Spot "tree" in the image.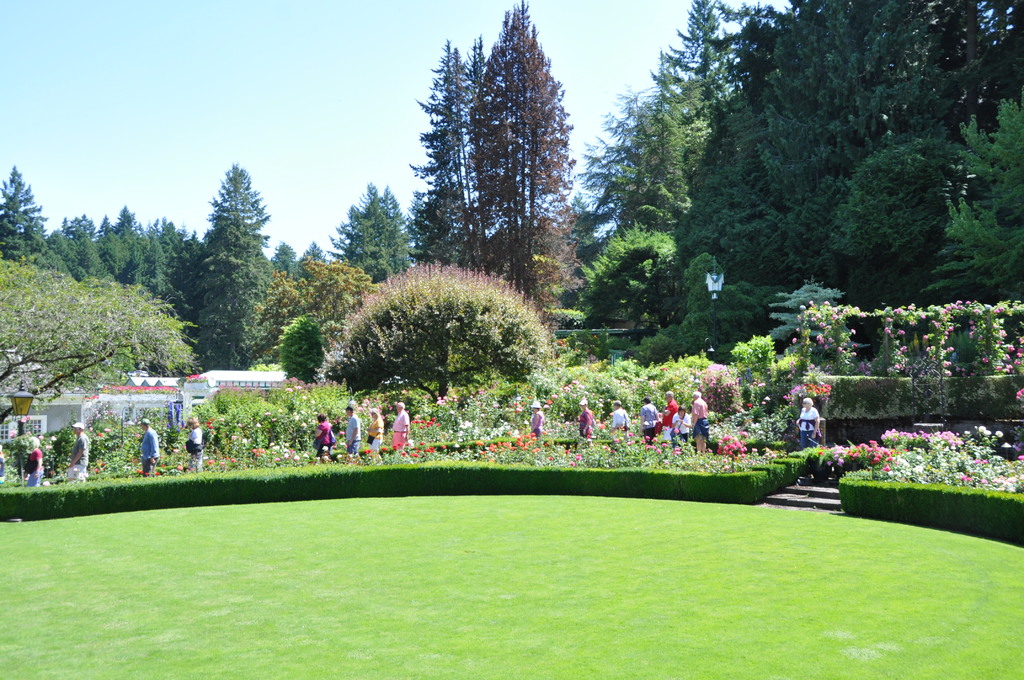
"tree" found at box=[301, 240, 328, 261].
